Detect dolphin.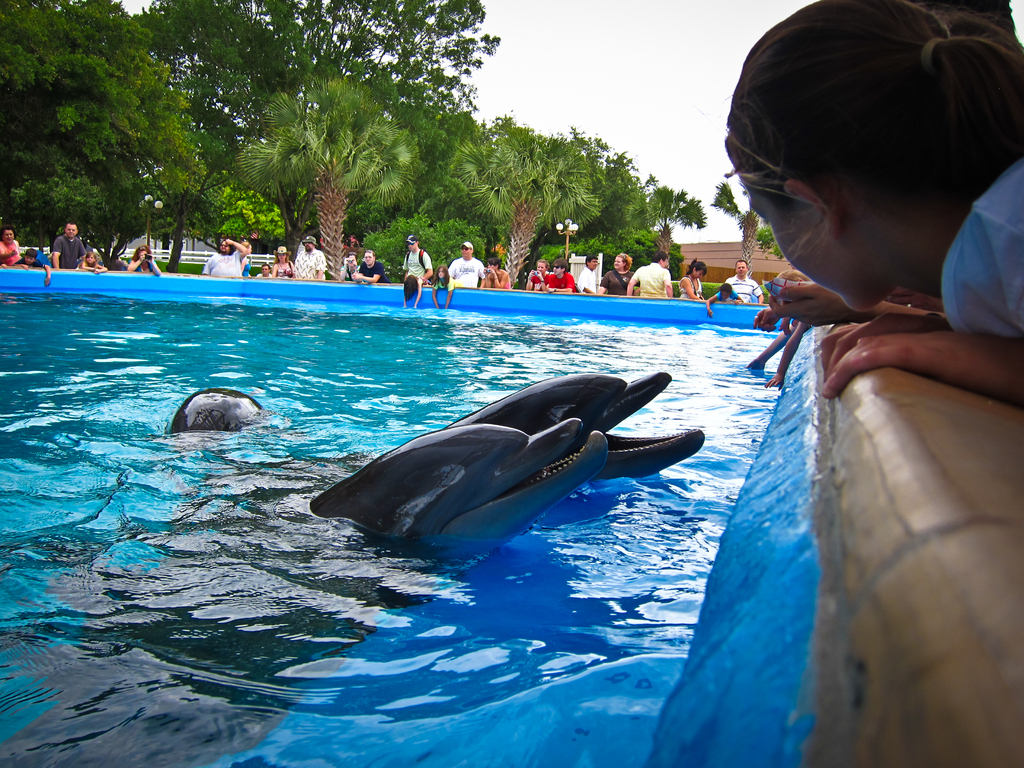
Detected at 0:417:614:767.
